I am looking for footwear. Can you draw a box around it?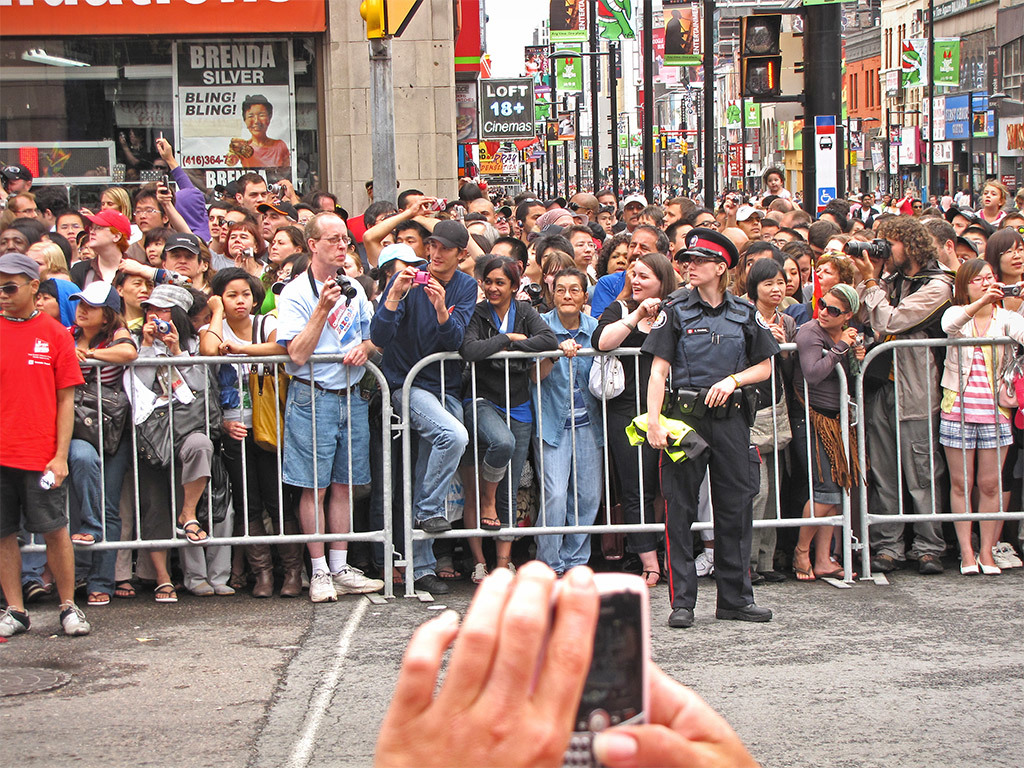
Sure, the bounding box is (left=0, top=603, right=29, bottom=632).
